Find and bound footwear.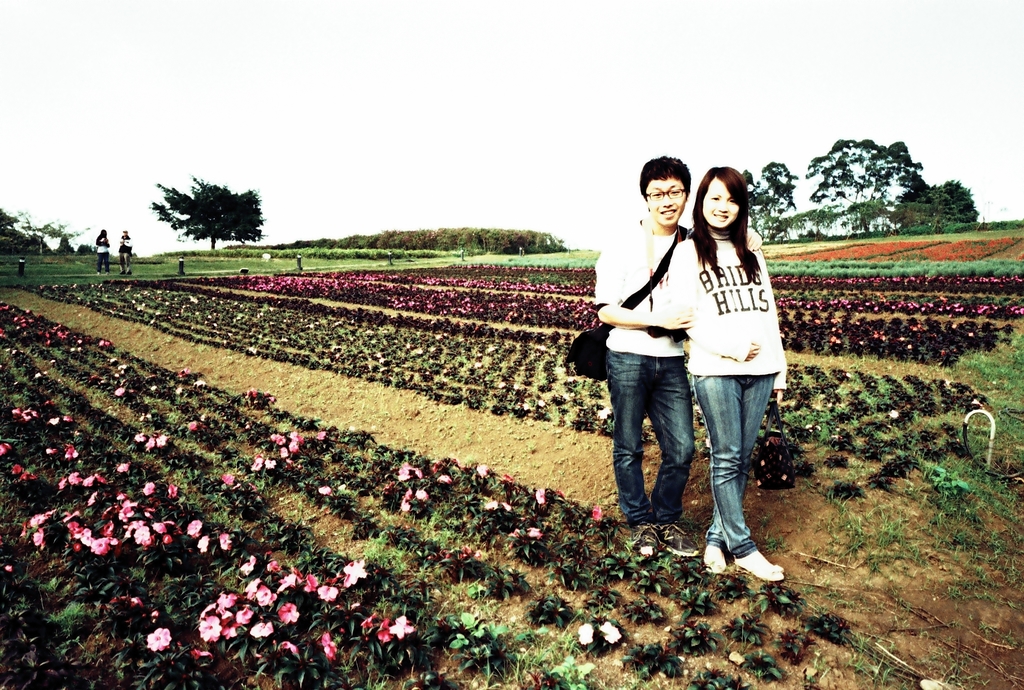
Bound: detection(655, 525, 701, 558).
